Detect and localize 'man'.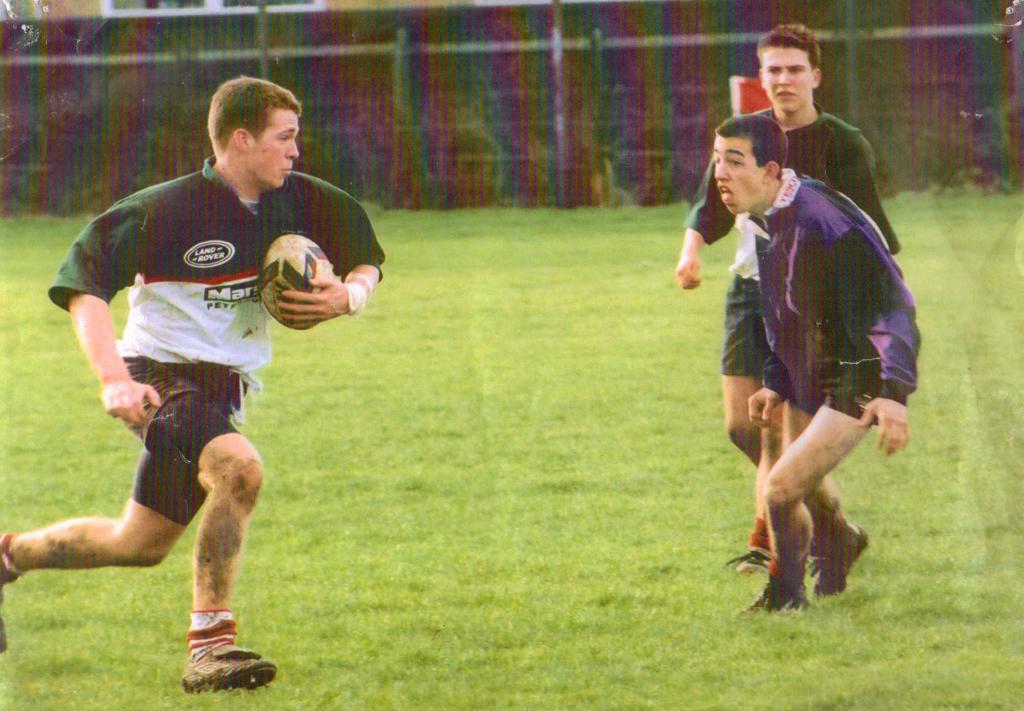
Localized at 714, 117, 921, 632.
